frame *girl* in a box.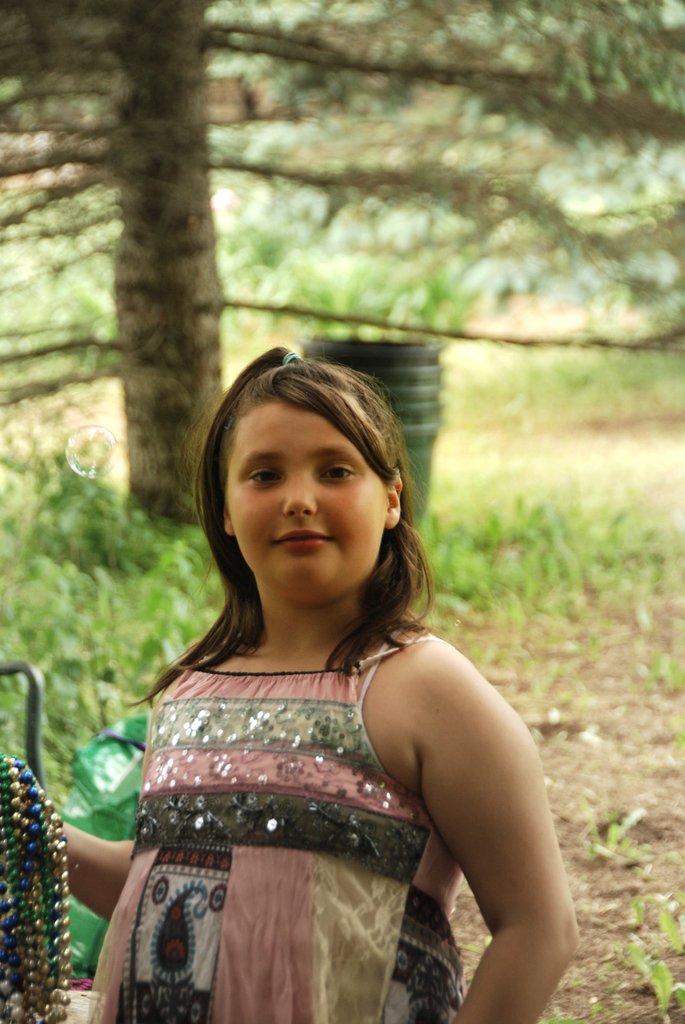
(x1=51, y1=328, x2=578, y2=1023).
